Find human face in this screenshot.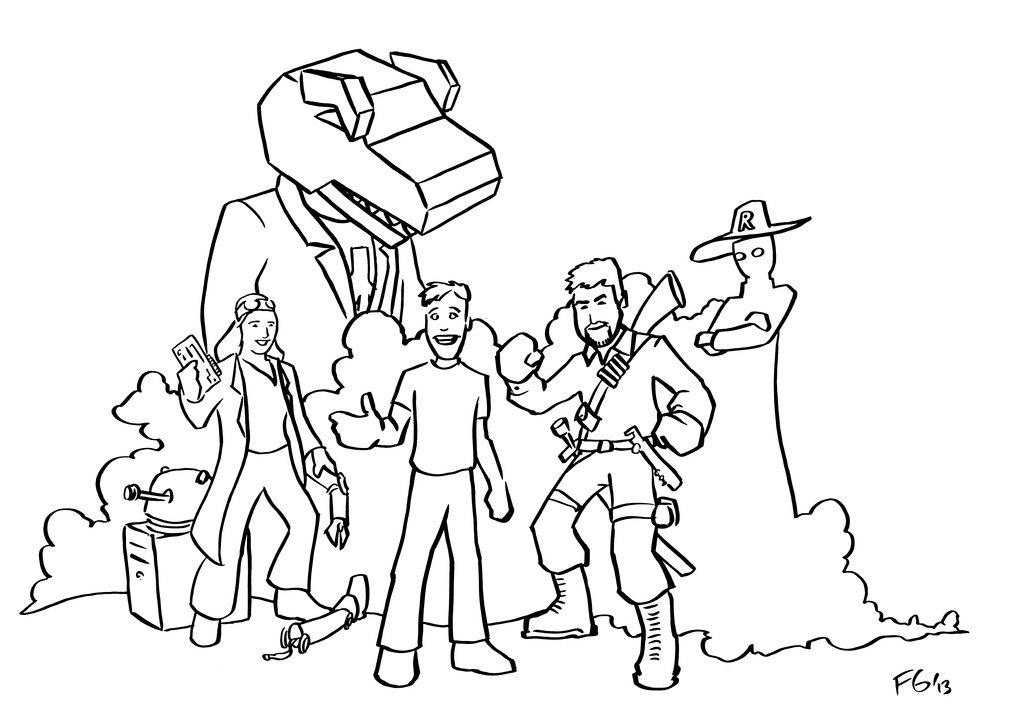
The bounding box for human face is {"x1": 578, "y1": 287, "x2": 624, "y2": 344}.
